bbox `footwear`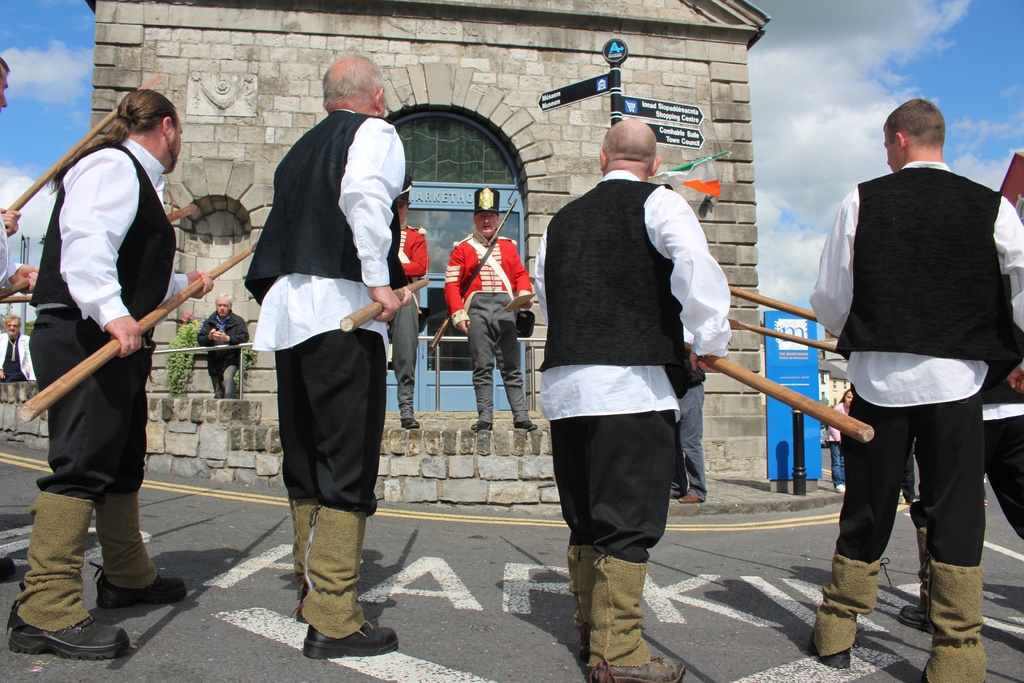
{"x1": 680, "y1": 493, "x2": 699, "y2": 502}
